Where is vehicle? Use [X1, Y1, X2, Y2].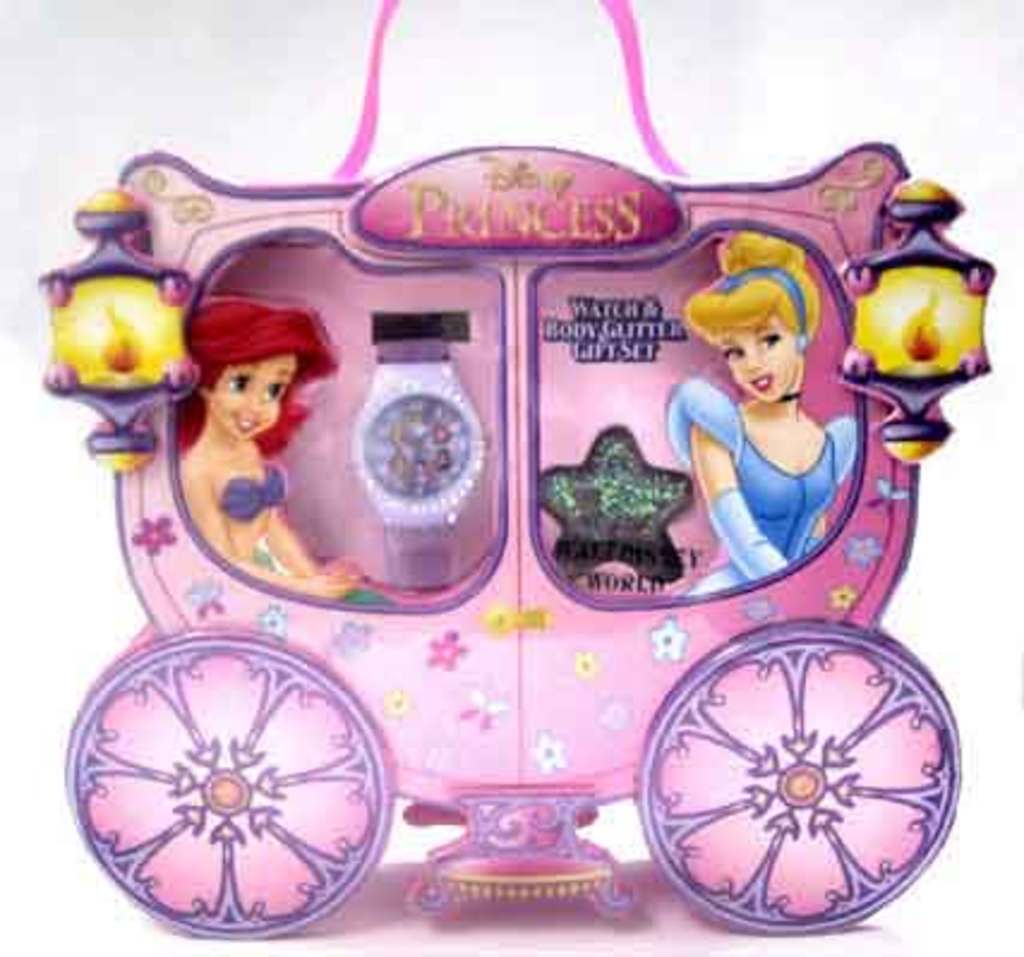
[41, 0, 993, 940].
